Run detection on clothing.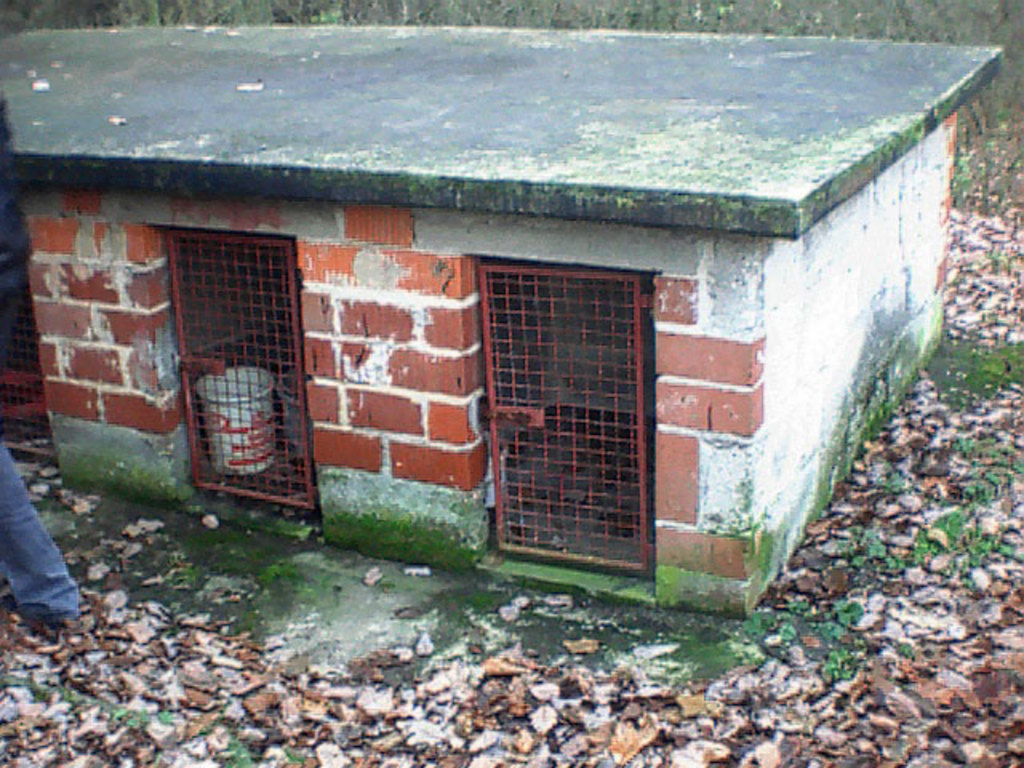
Result: <region>0, 94, 80, 630</region>.
